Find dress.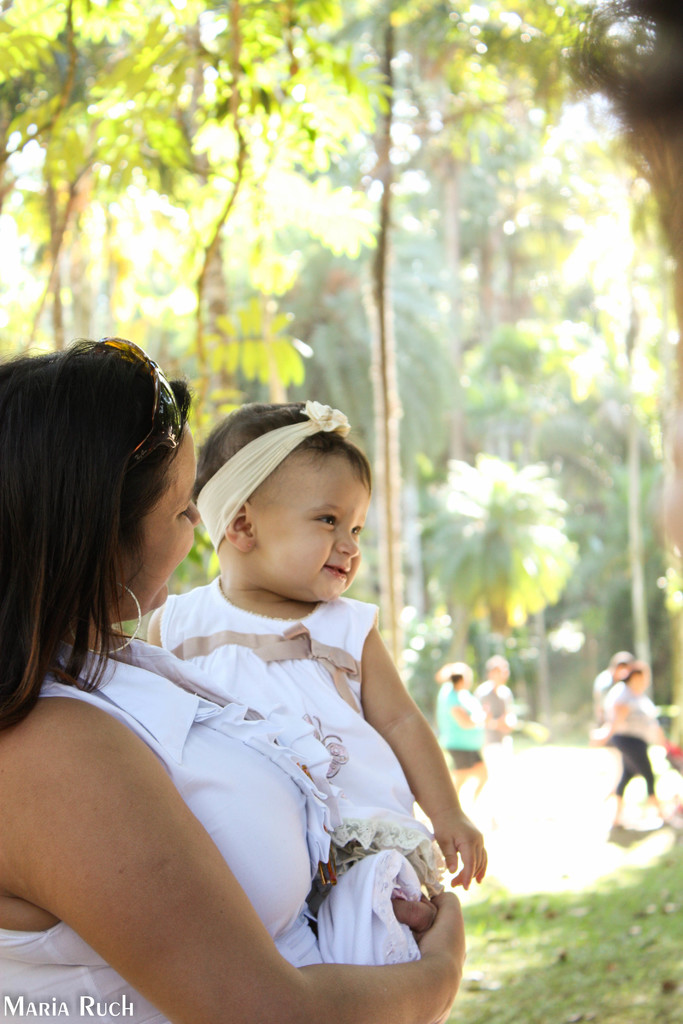
l=159, t=574, r=411, b=812.
